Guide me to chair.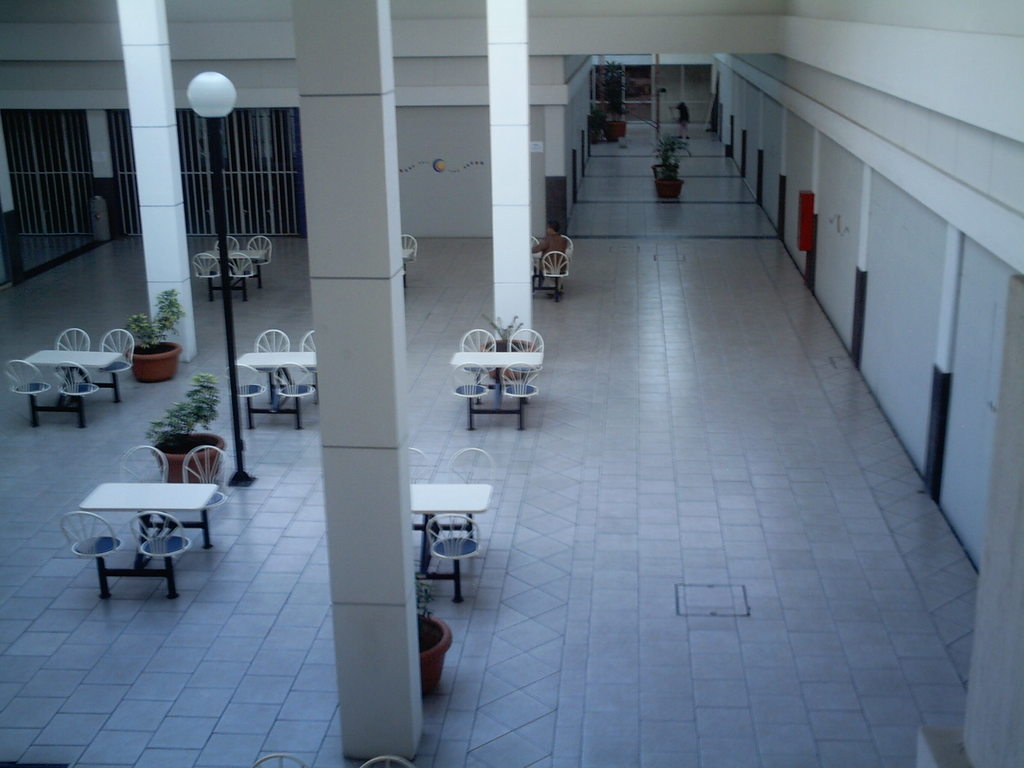
Guidance: 191,257,215,283.
